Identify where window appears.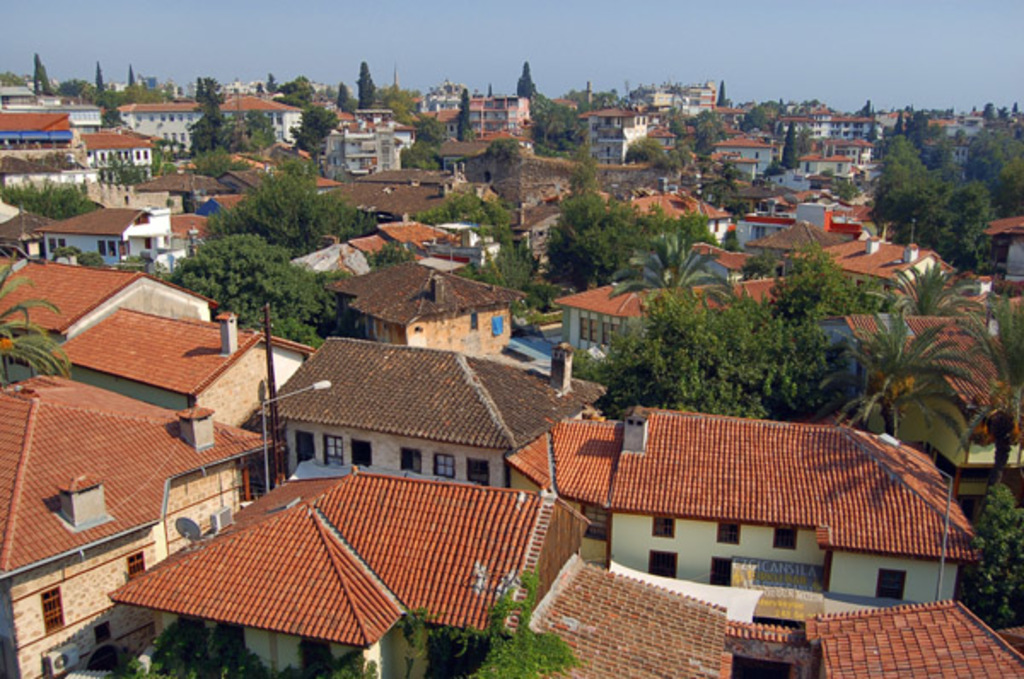
Appears at <box>108,239,116,258</box>.
